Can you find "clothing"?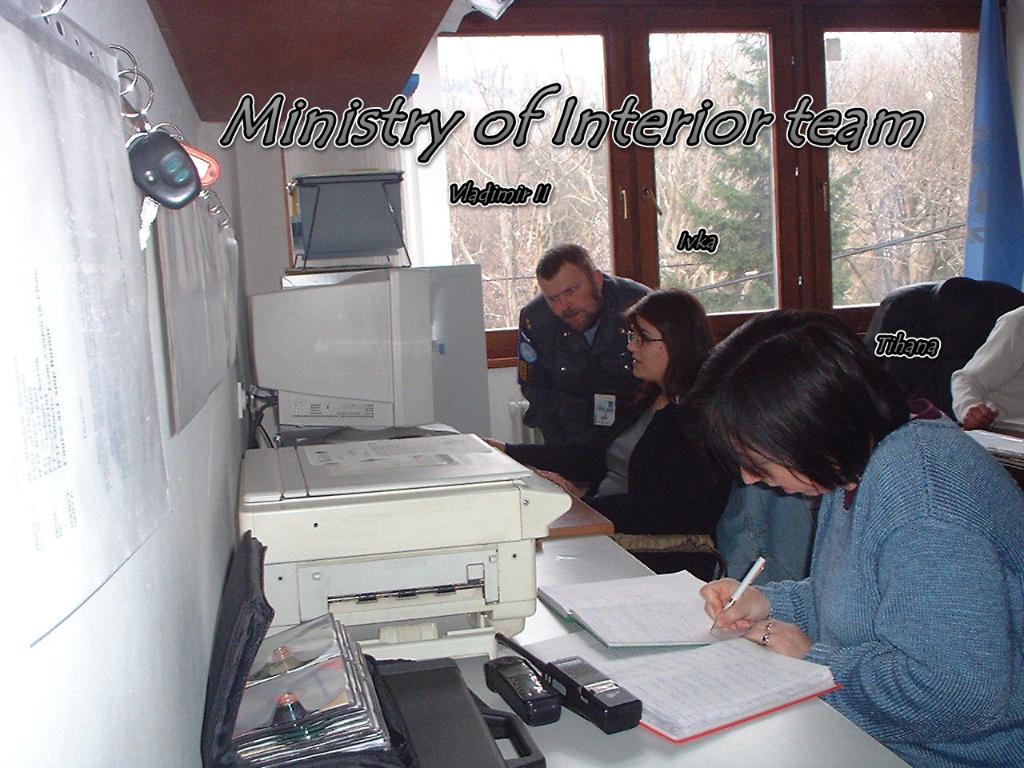
Yes, bounding box: detection(950, 302, 1023, 430).
